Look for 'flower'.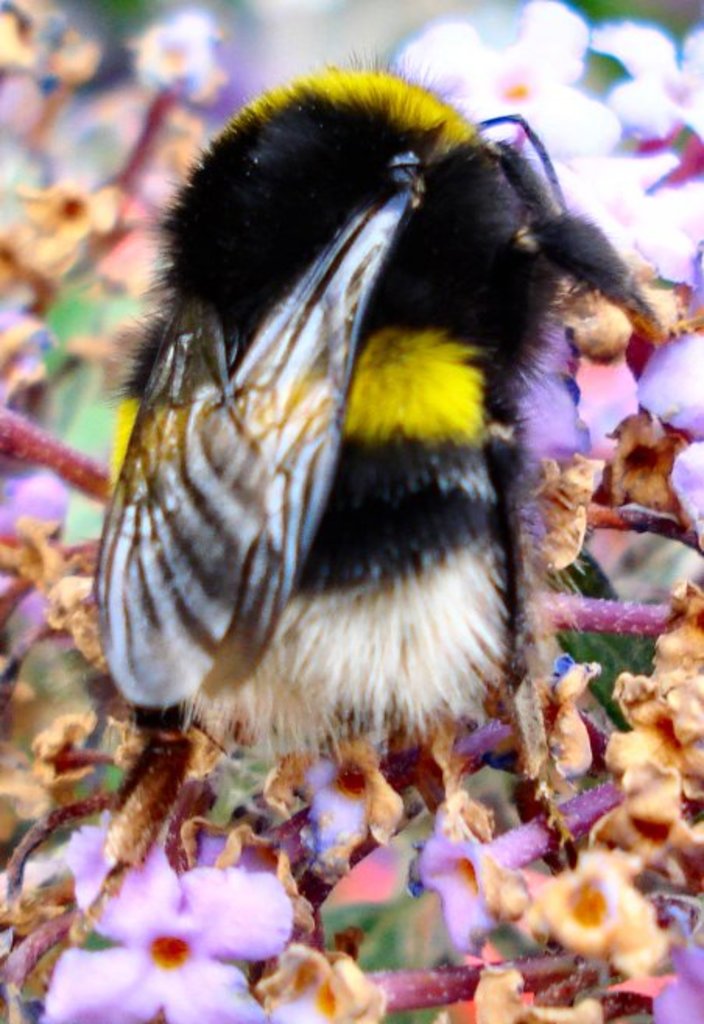
Found: <box>39,793,283,1022</box>.
